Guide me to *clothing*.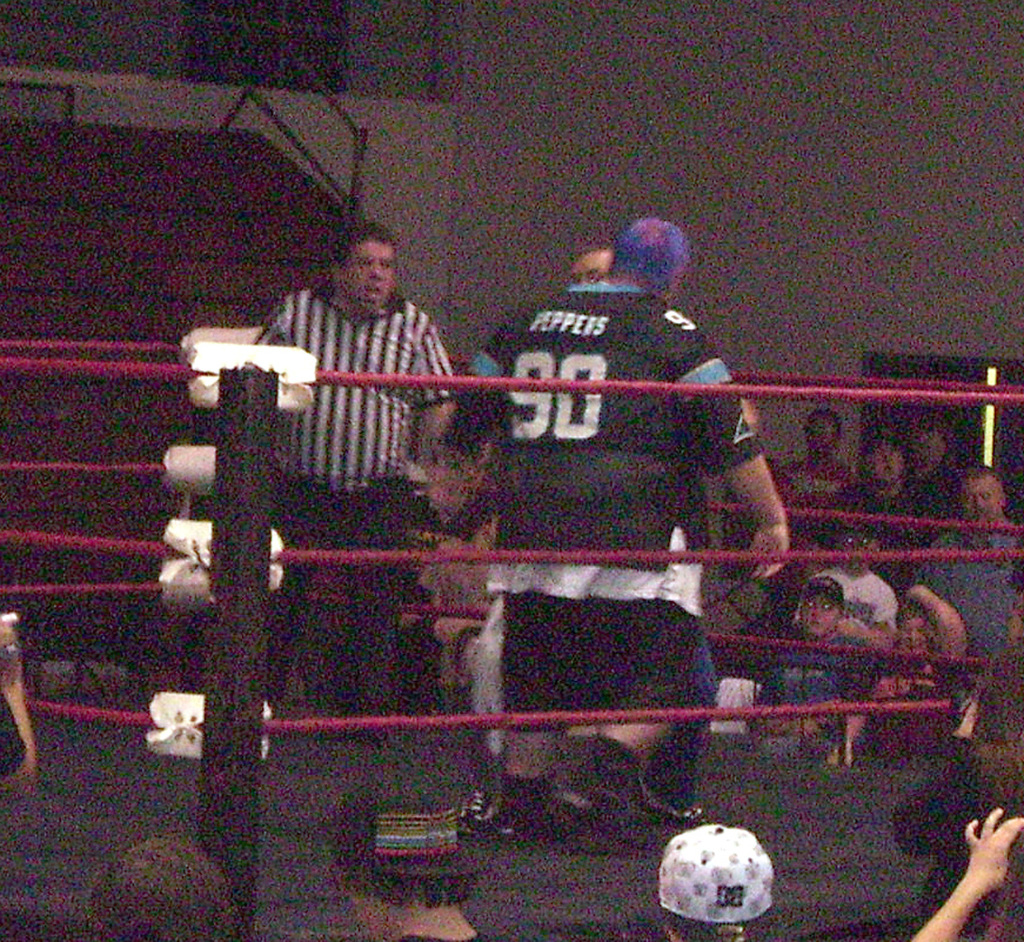
Guidance: 216/226/476/520.
